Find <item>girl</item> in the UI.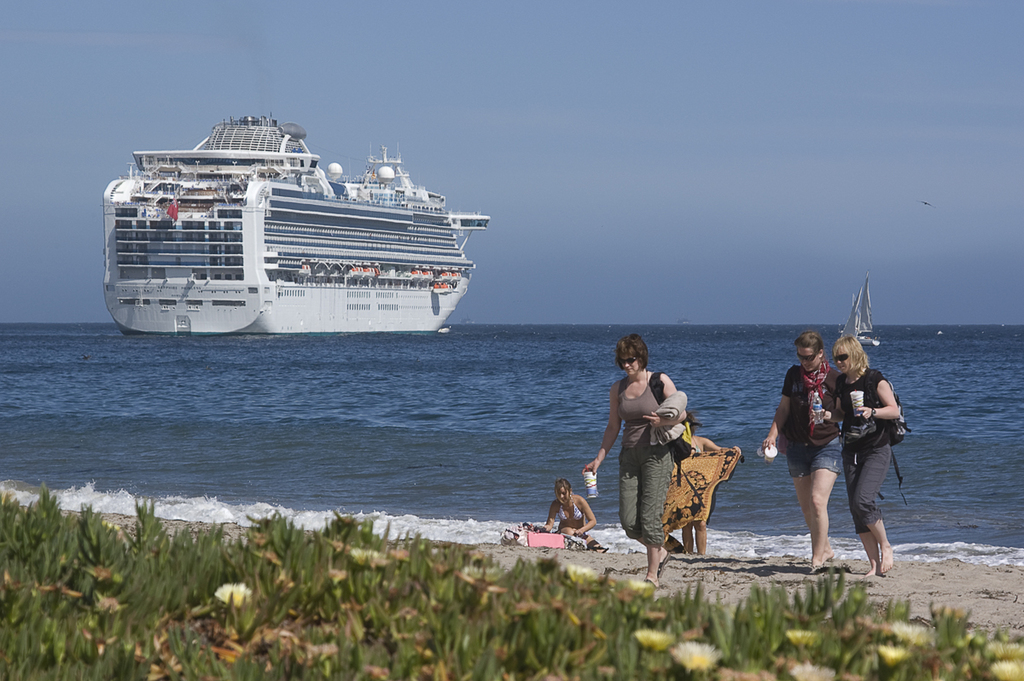
UI element at box=[585, 329, 691, 584].
